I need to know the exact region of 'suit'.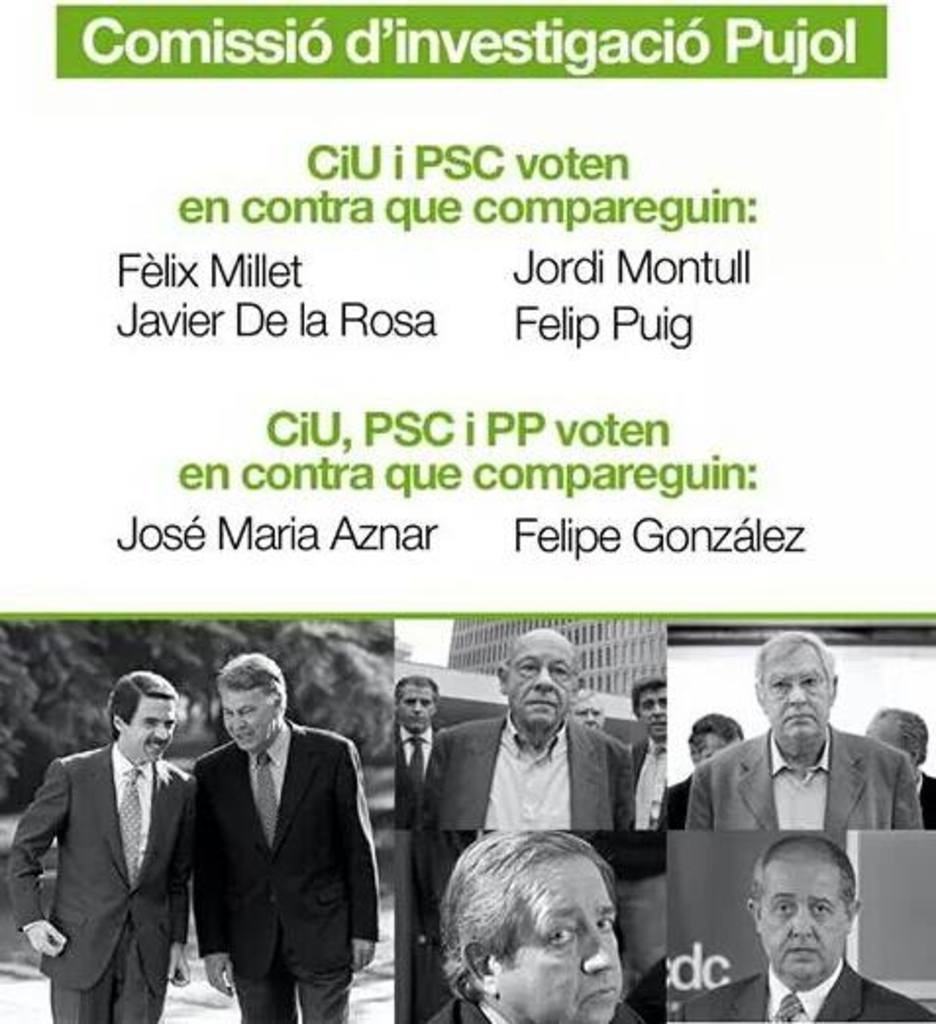
Region: left=685, top=716, right=920, bottom=844.
